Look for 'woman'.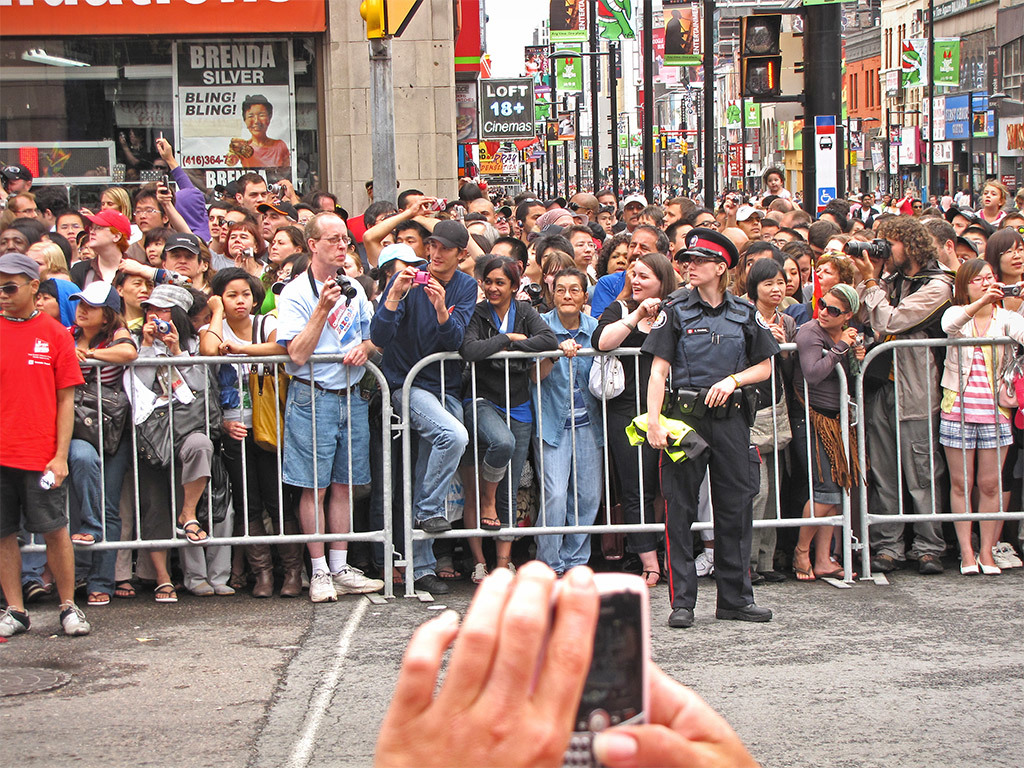
Found: (926, 208, 1012, 593).
